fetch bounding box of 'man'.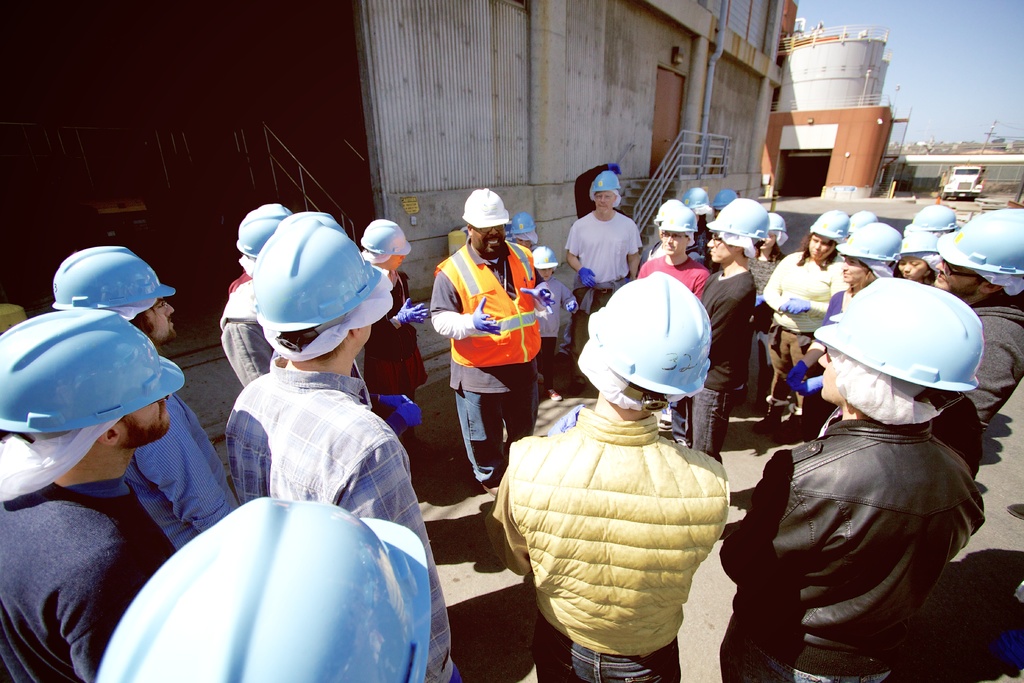
Bbox: left=720, top=276, right=985, bottom=682.
